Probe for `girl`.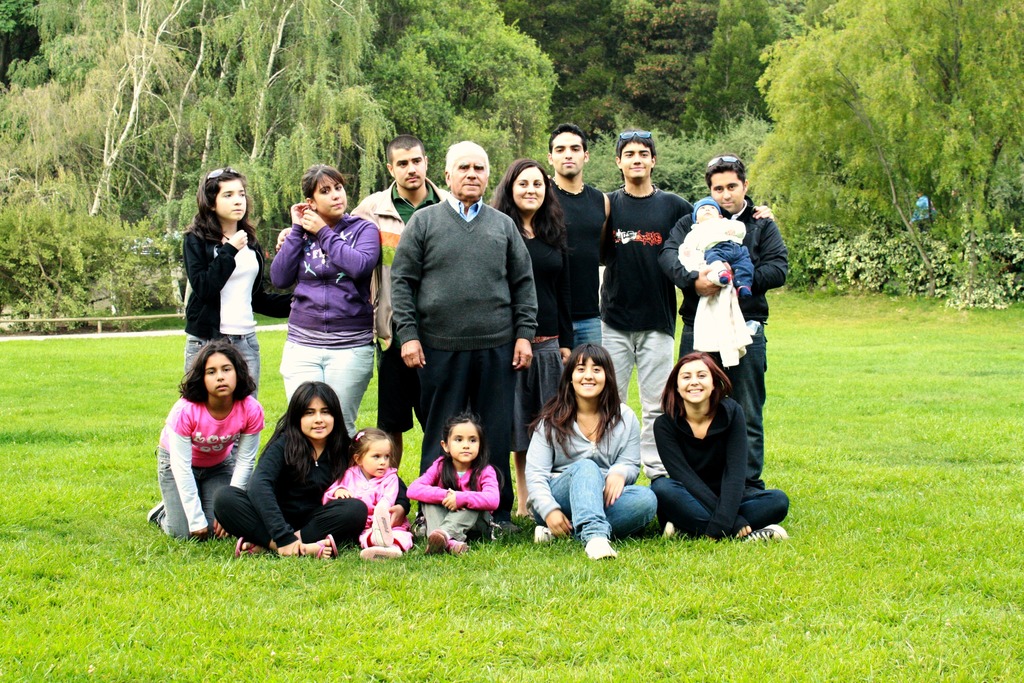
Probe result: left=524, top=345, right=659, bottom=557.
